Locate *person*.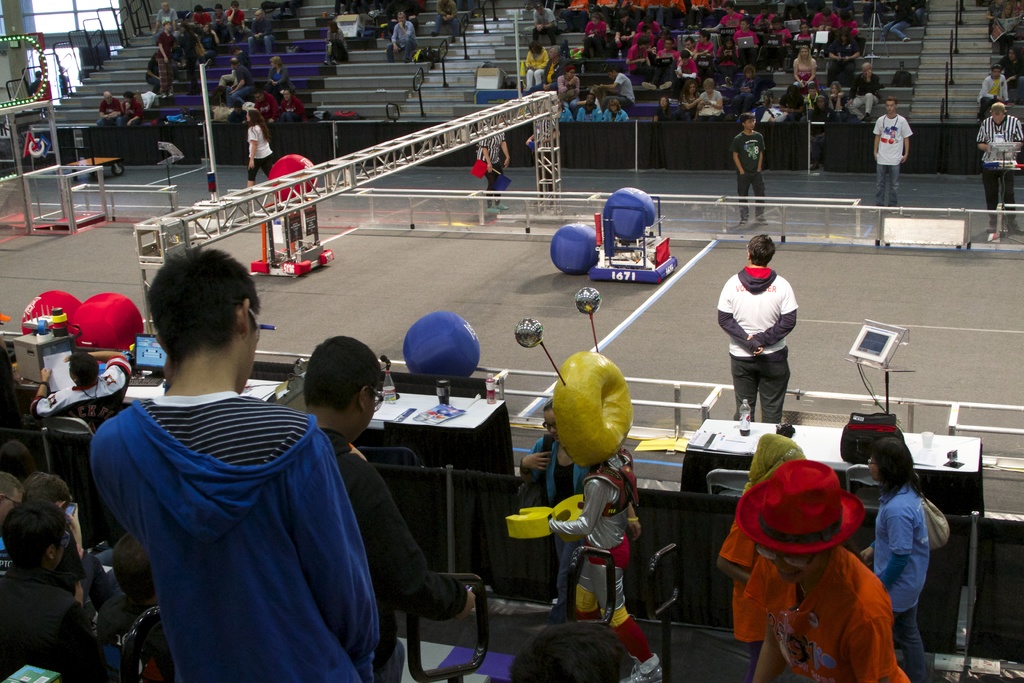
Bounding box: (left=296, top=324, right=474, bottom=682).
